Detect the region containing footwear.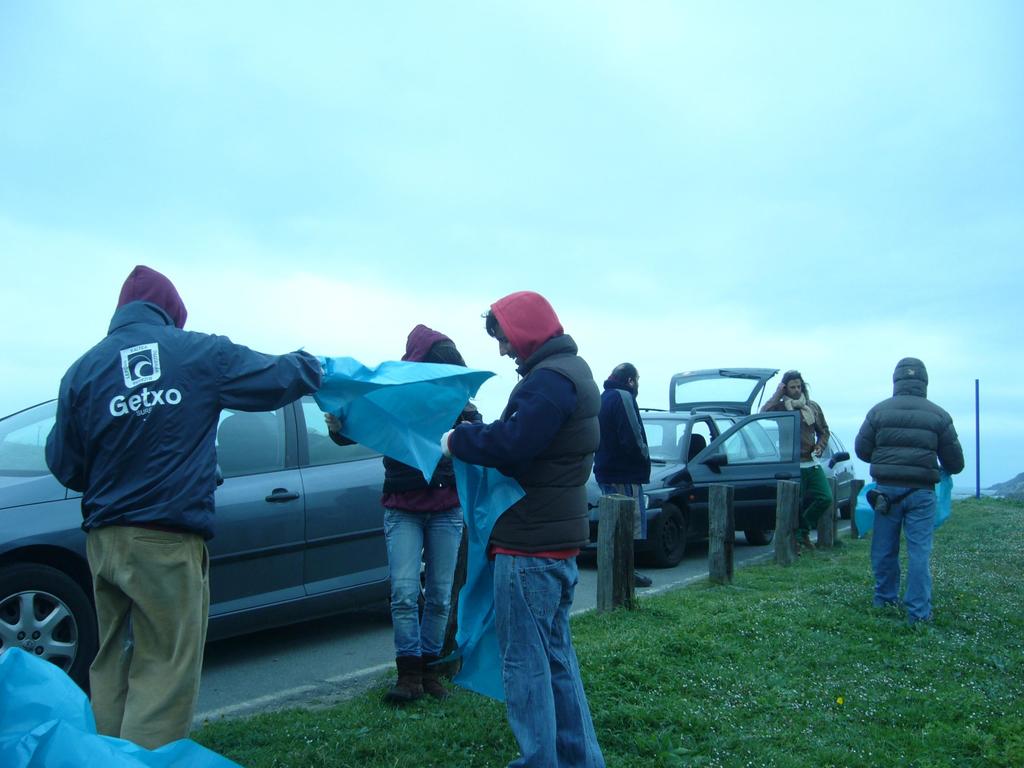
[636,570,650,590].
